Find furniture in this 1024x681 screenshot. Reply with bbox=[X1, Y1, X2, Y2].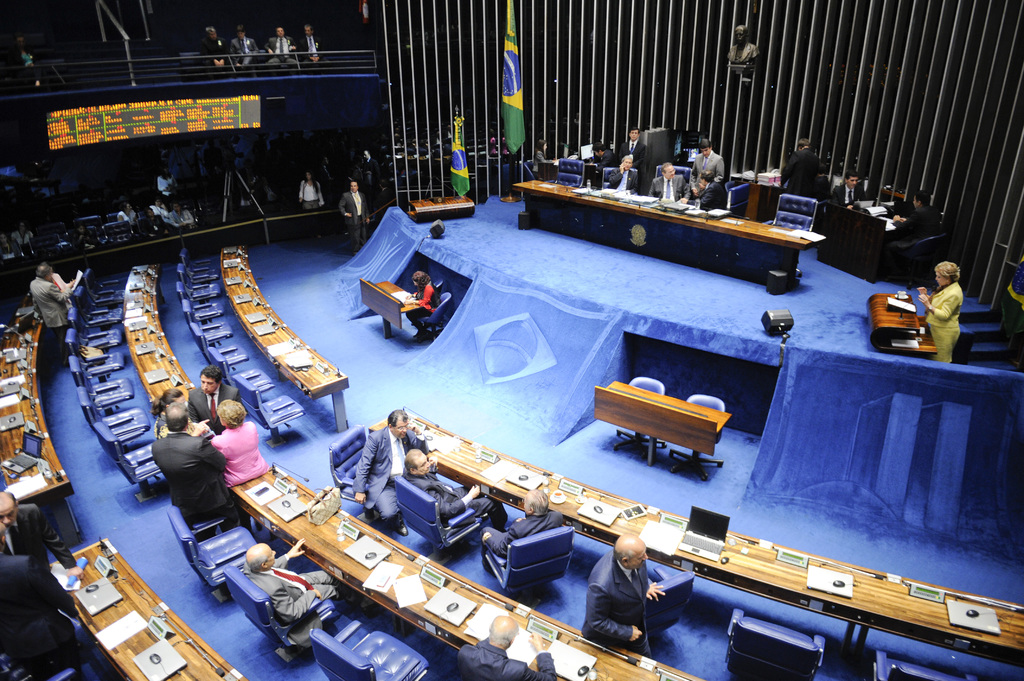
bbox=[724, 603, 826, 680].
